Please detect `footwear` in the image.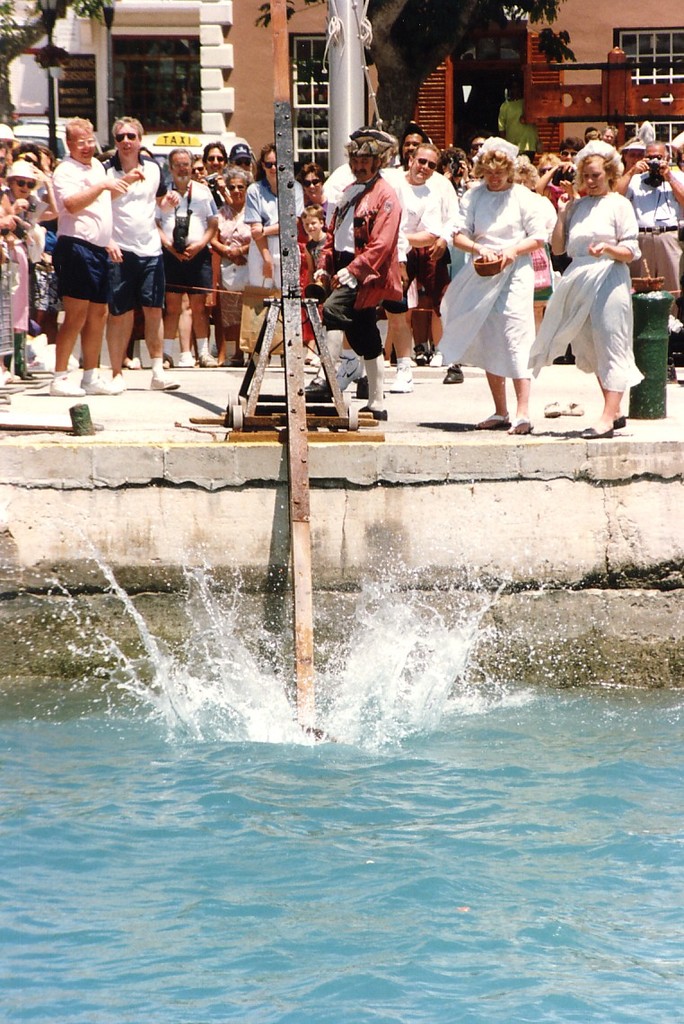
x1=200 y1=349 x2=218 y2=366.
